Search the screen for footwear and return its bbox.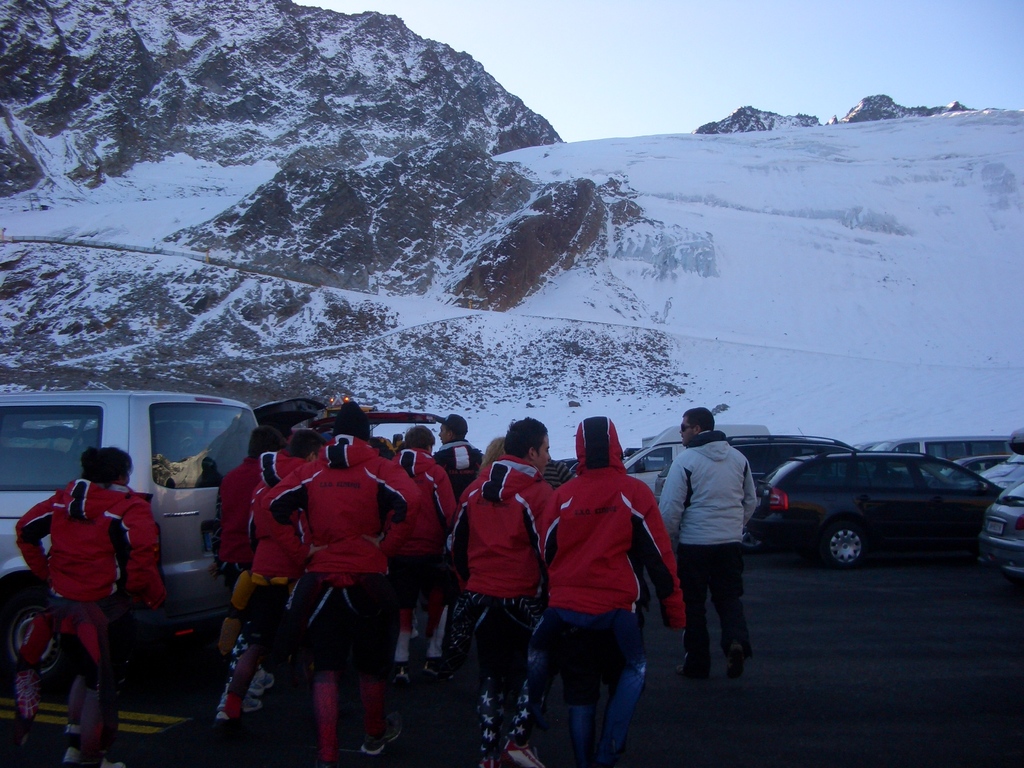
Found: <bbox>357, 713, 401, 759</bbox>.
